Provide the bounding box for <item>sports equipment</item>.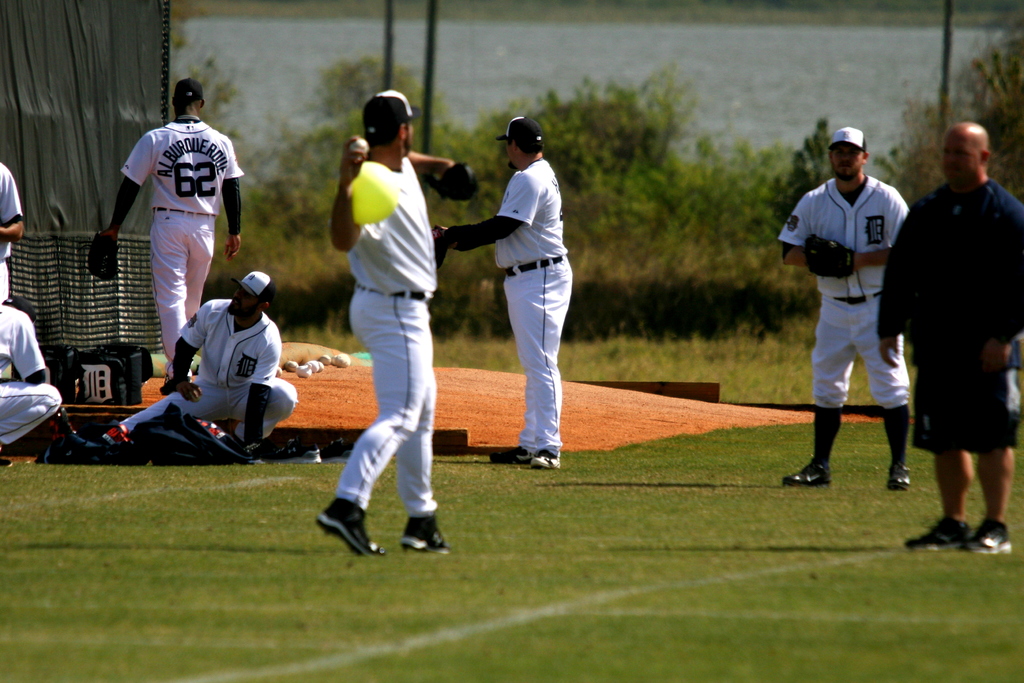
401, 516, 453, 552.
